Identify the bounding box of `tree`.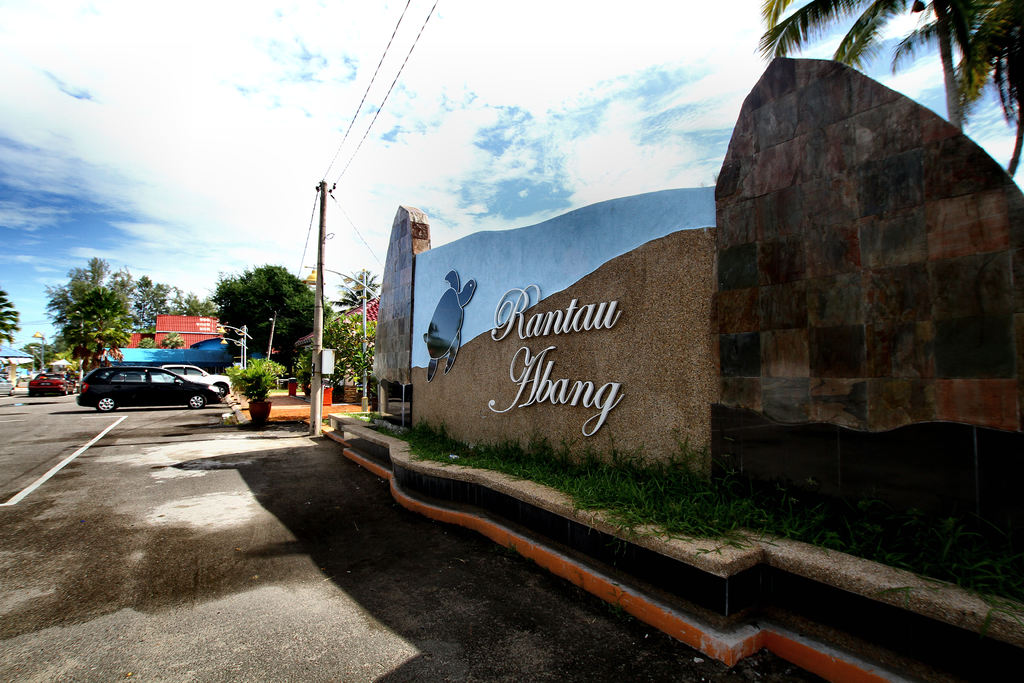
BBox(137, 332, 156, 354).
